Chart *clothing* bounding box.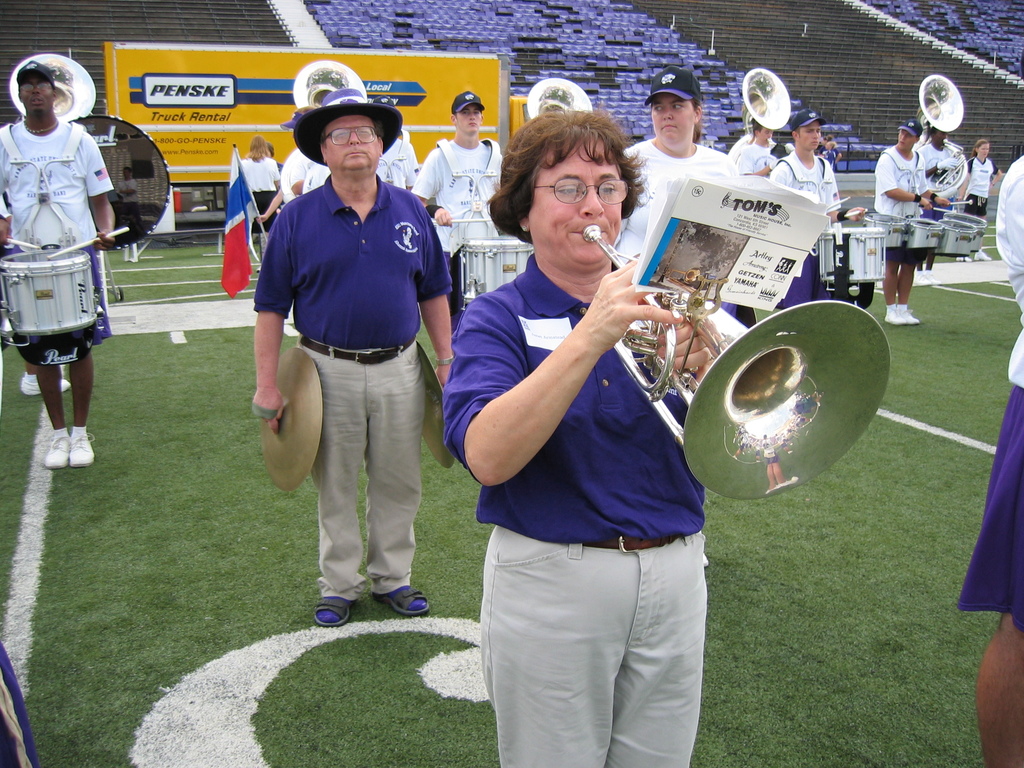
Charted: 434 257 710 767.
